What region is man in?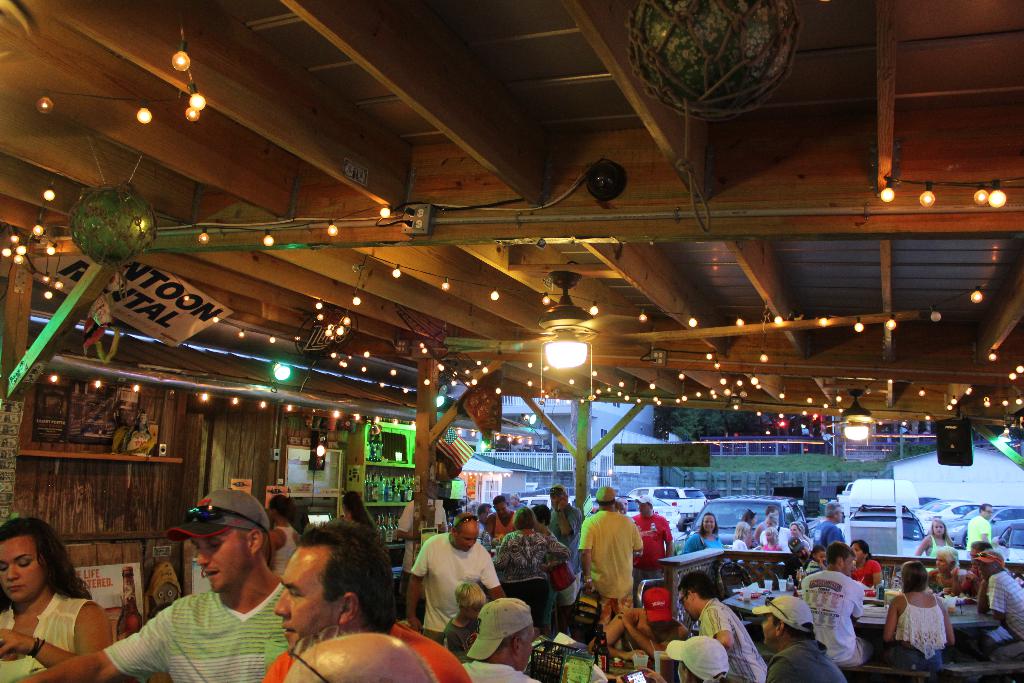
locate(811, 500, 844, 553).
